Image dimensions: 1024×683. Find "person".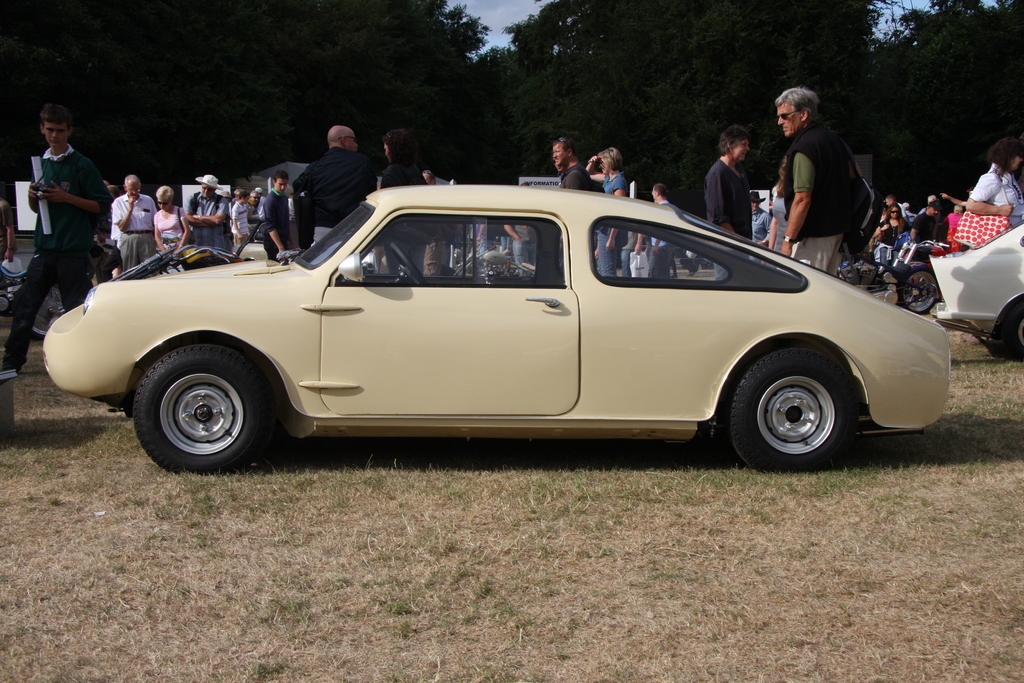
<box>967,135,1022,225</box>.
